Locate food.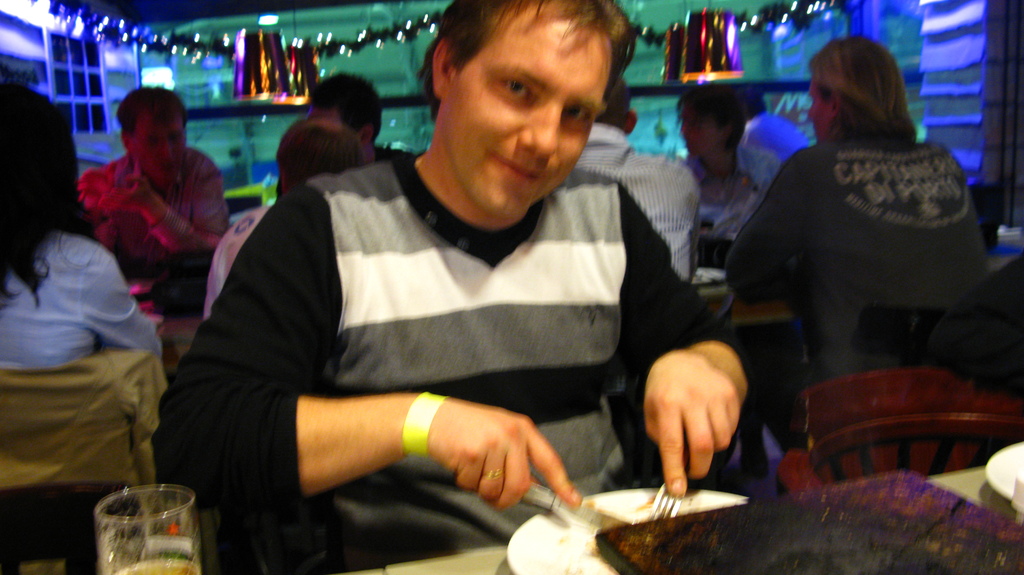
Bounding box: left=595, top=473, right=1023, bottom=574.
